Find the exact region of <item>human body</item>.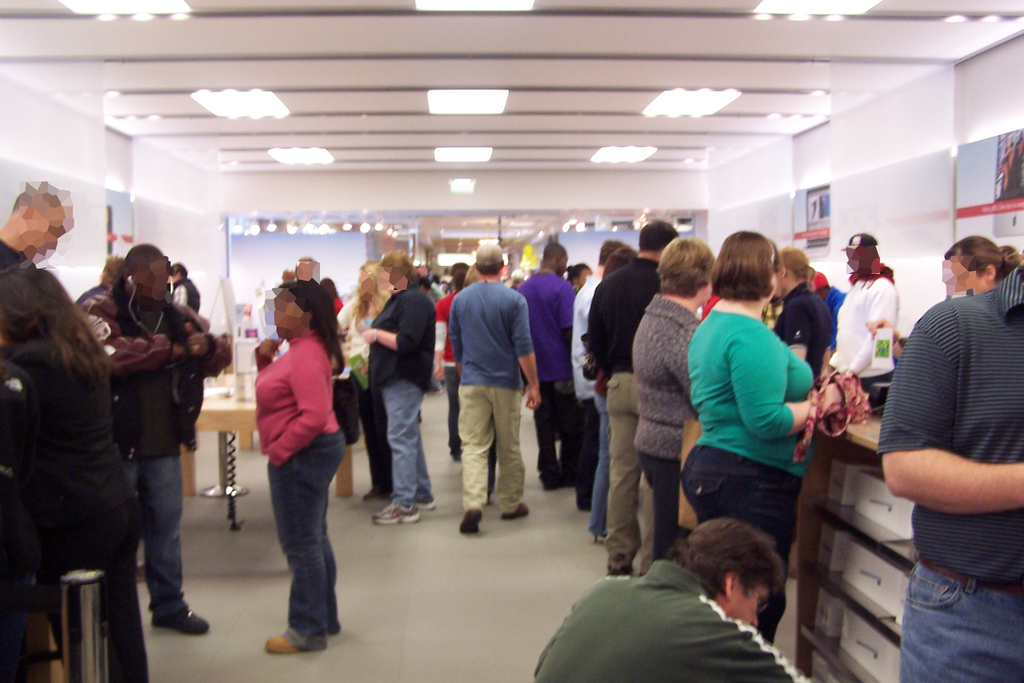
Exact region: locate(940, 236, 1021, 302).
